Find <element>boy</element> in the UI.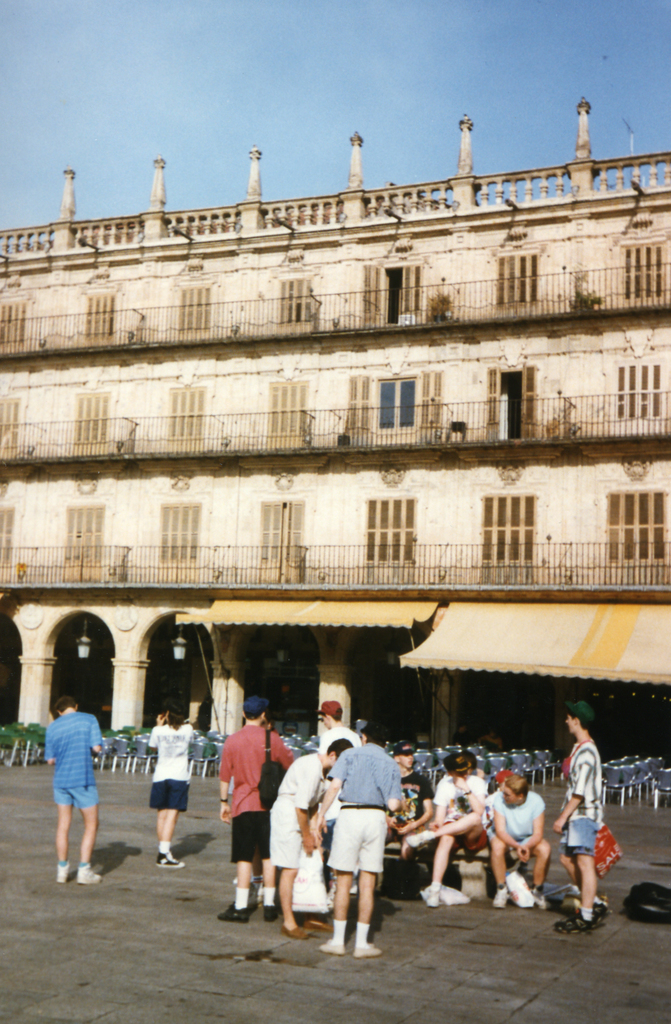
UI element at 379/743/432/854.
